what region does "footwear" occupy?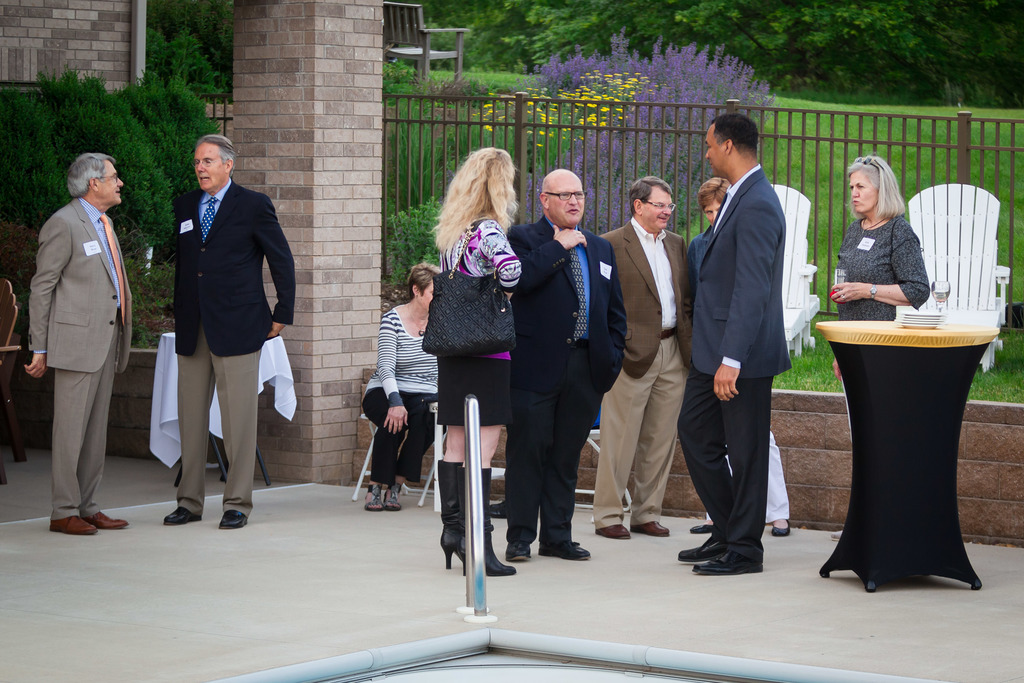
(left=365, top=482, right=386, bottom=508).
